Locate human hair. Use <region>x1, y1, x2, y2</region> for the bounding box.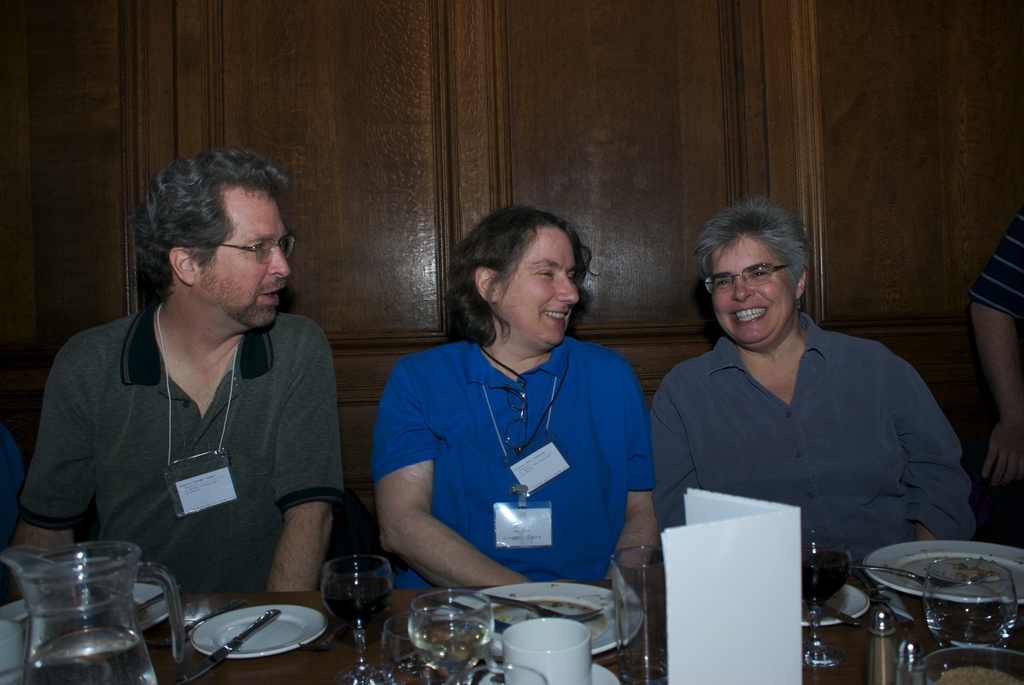
<region>120, 142, 283, 295</region>.
